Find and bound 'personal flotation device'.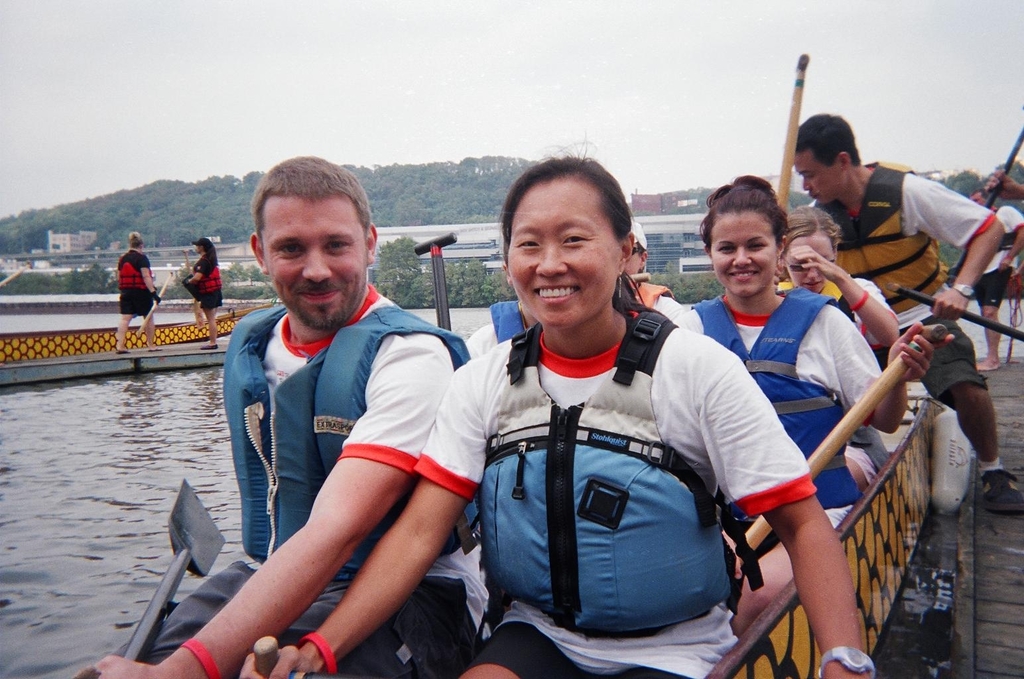
Bound: [775, 275, 889, 471].
